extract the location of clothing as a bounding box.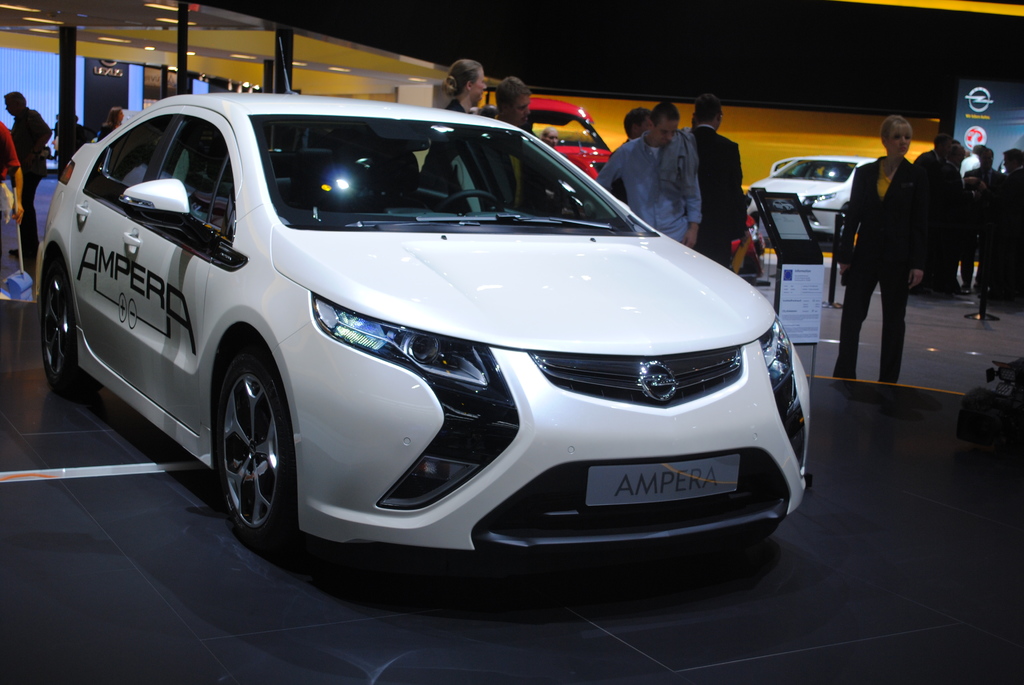
bbox=[591, 127, 707, 274].
